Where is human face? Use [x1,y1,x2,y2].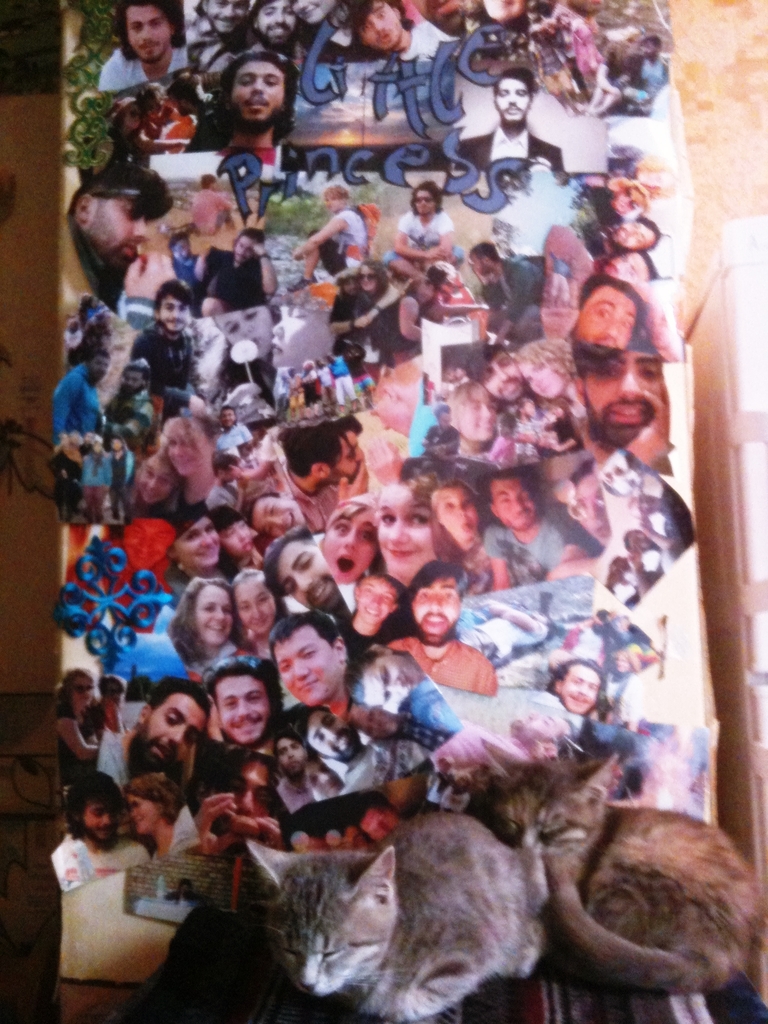
[495,77,530,123].
